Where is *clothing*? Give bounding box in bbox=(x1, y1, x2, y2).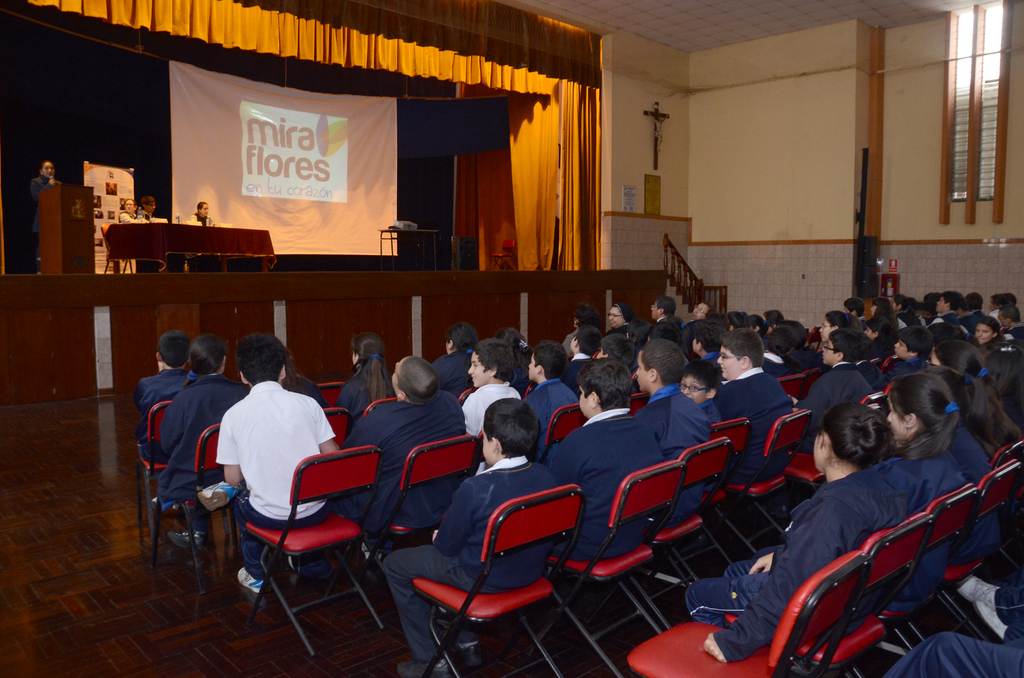
bbox=(330, 398, 467, 554).
